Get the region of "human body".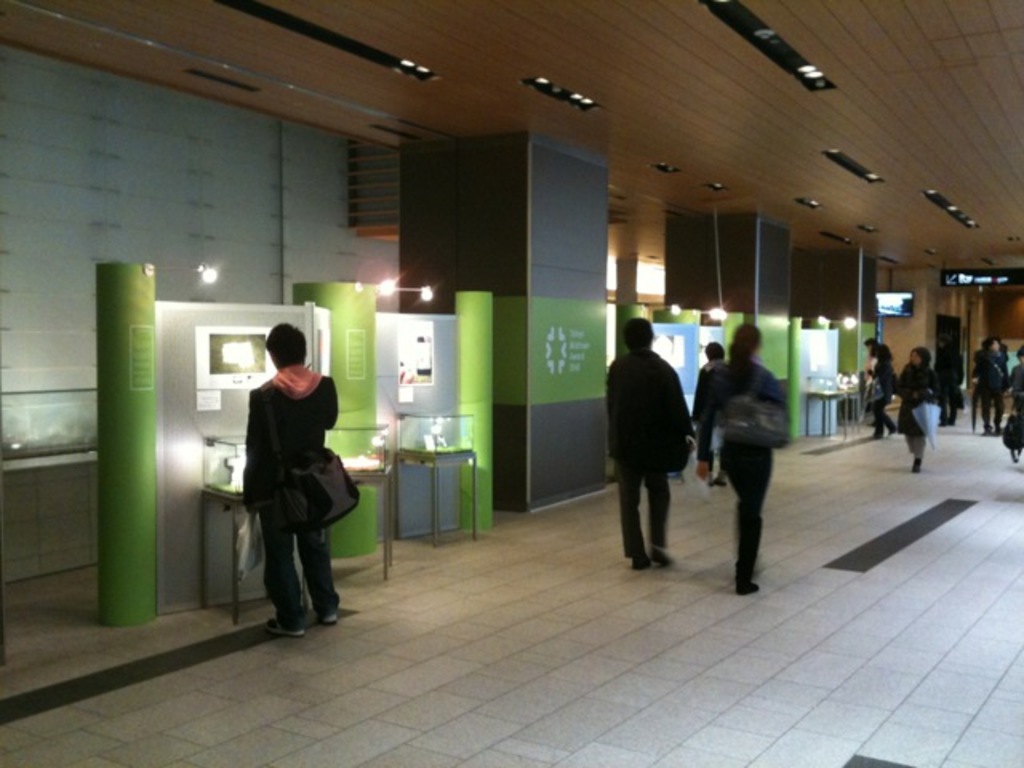
690/338/725/480.
